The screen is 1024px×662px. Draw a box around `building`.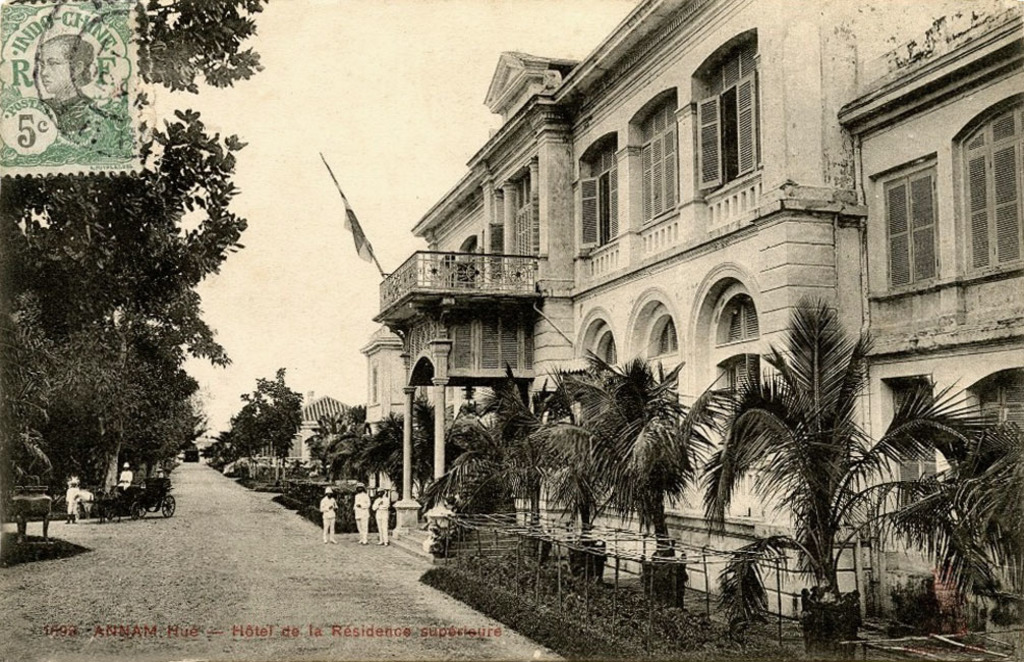
293 392 360 468.
